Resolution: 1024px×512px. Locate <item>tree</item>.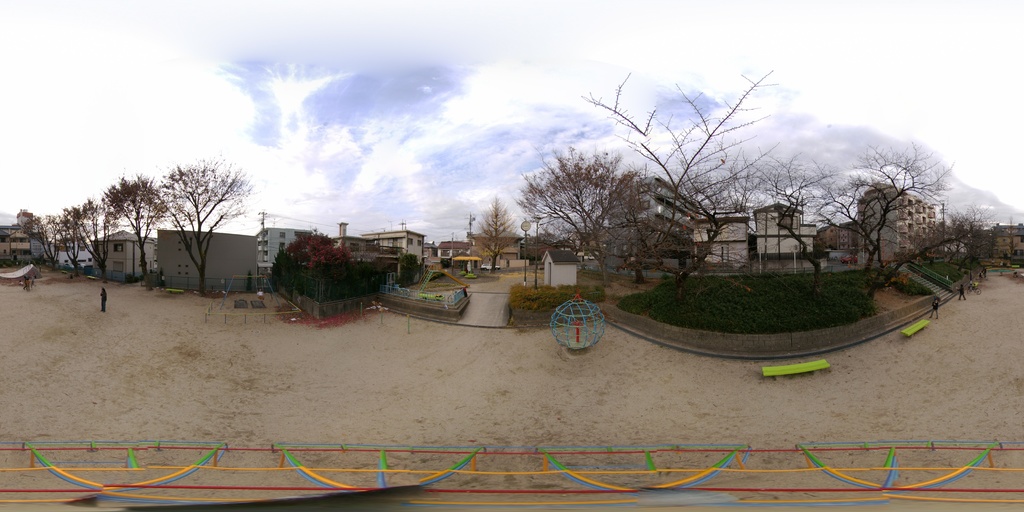
{"x1": 963, "y1": 214, "x2": 992, "y2": 273}.
